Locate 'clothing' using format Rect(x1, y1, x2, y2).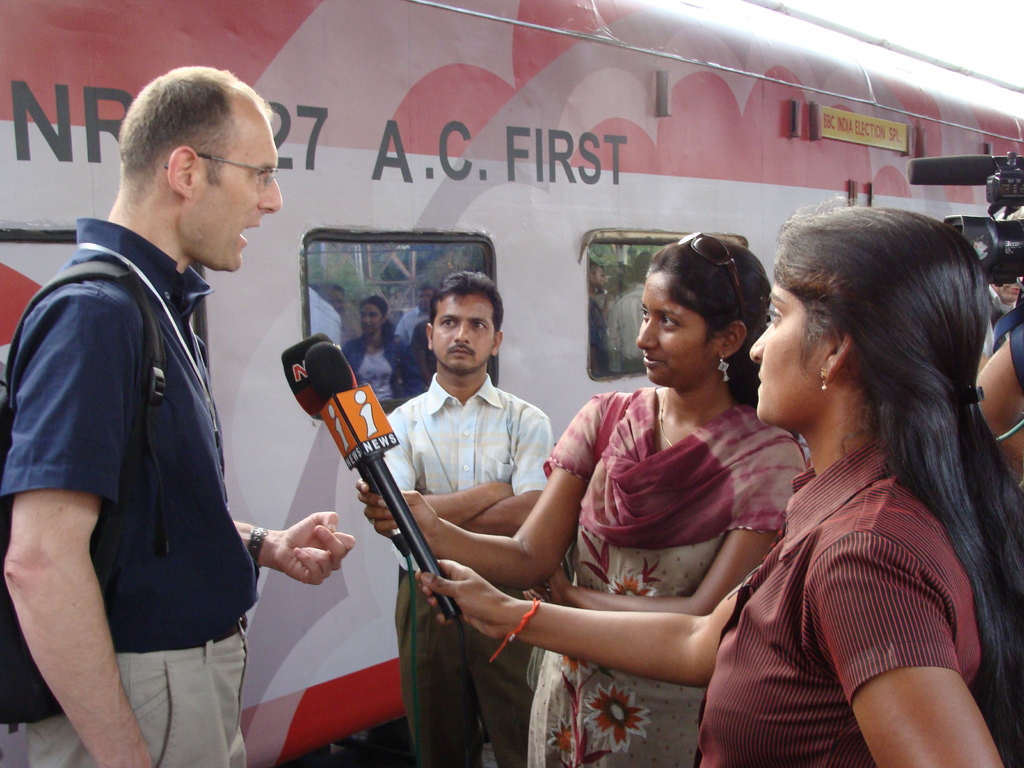
Rect(0, 217, 259, 767).
